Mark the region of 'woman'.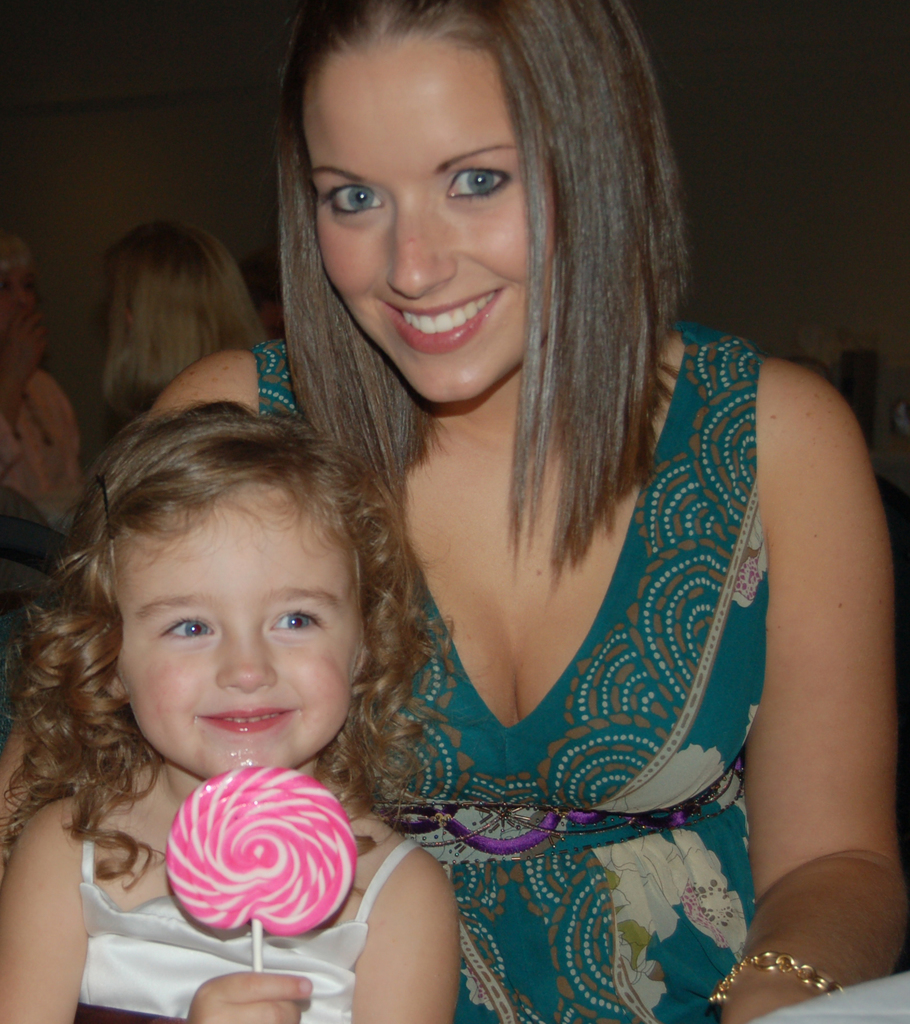
Region: [174,17,861,996].
